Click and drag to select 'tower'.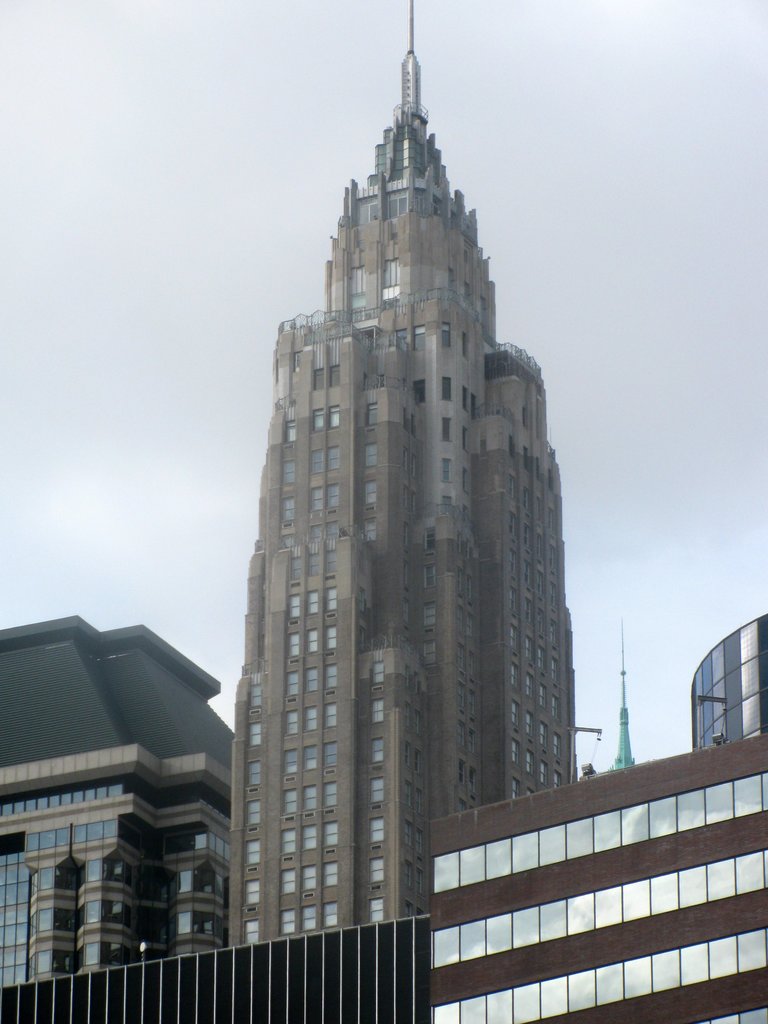
Selection: box=[205, 25, 579, 935].
